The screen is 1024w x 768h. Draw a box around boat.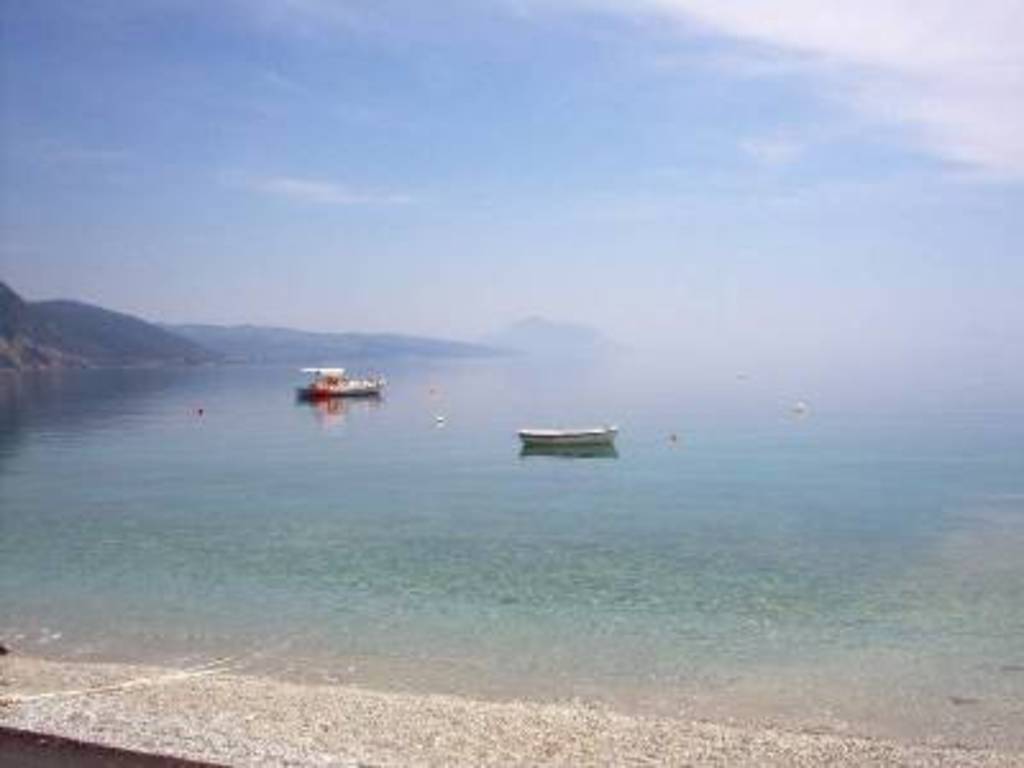
crop(297, 356, 387, 397).
